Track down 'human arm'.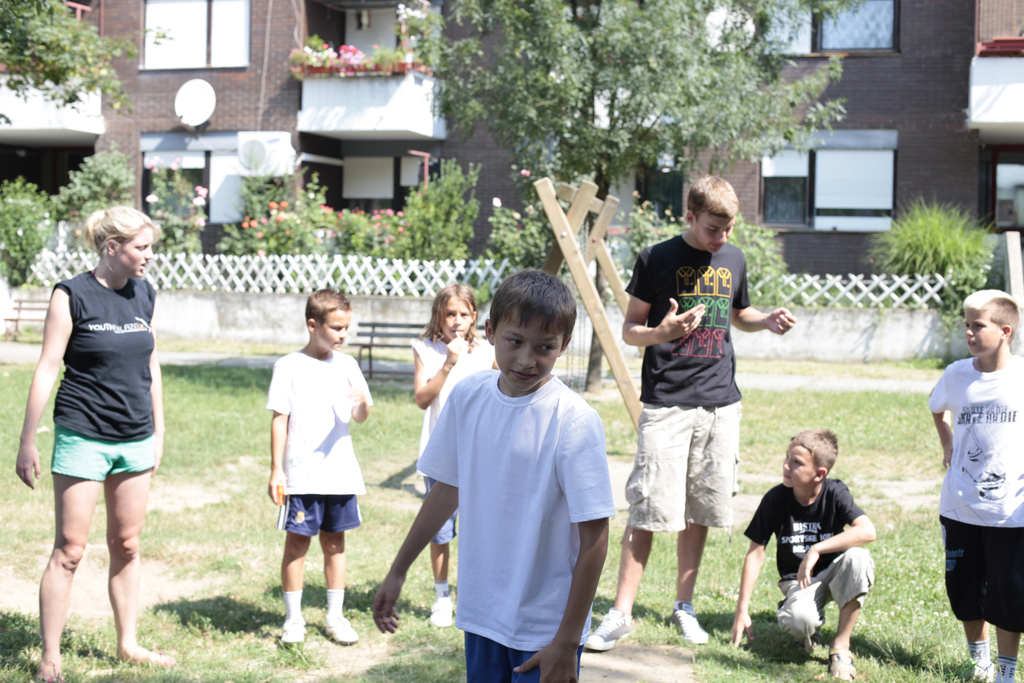
Tracked to bbox=[266, 364, 291, 512].
